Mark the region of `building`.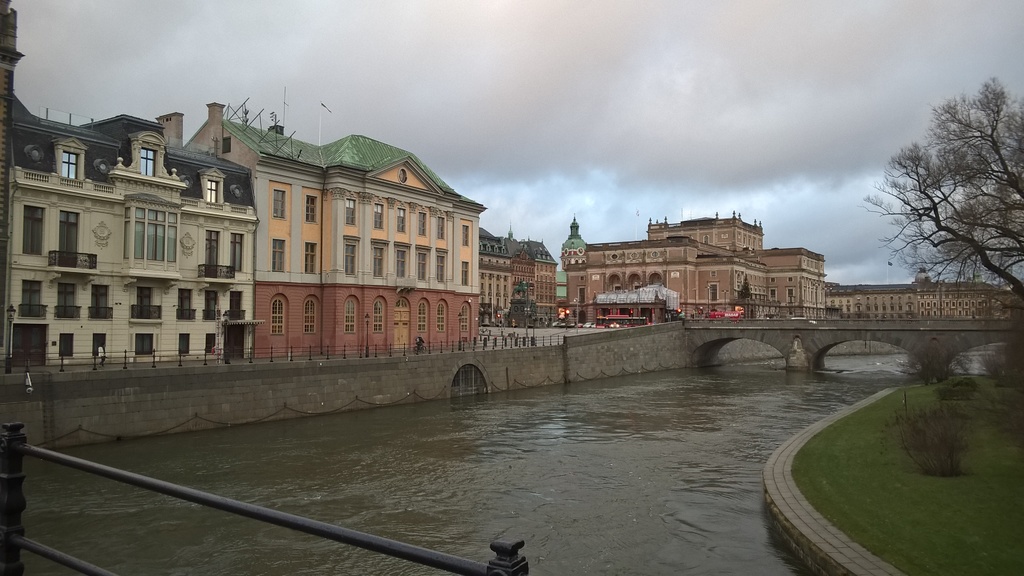
Region: bbox=[479, 222, 557, 322].
